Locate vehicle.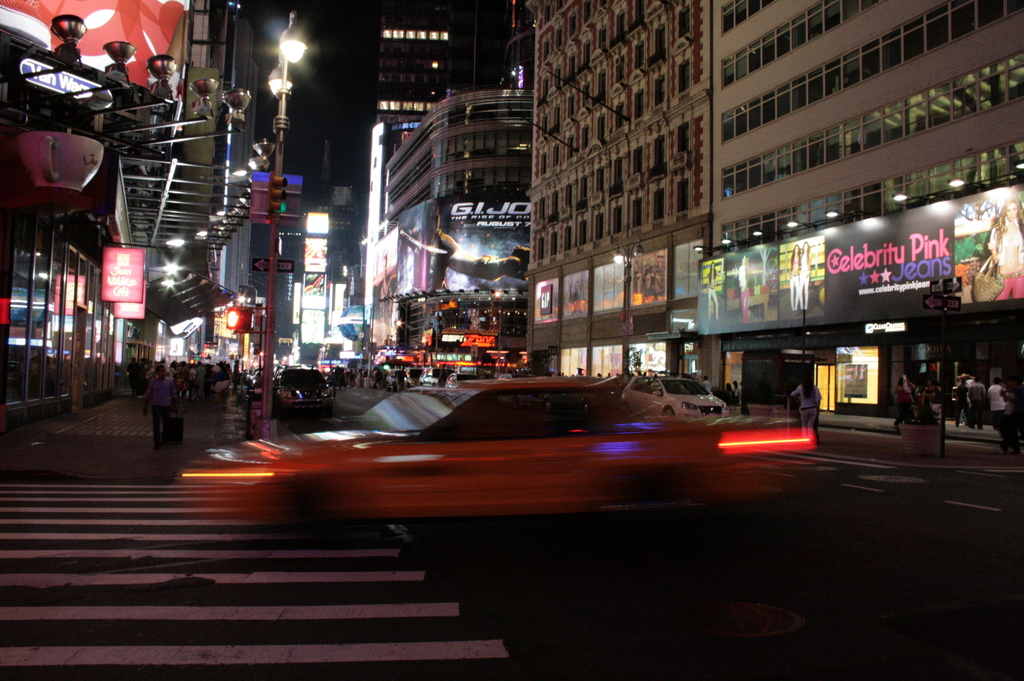
Bounding box: 280,361,333,411.
